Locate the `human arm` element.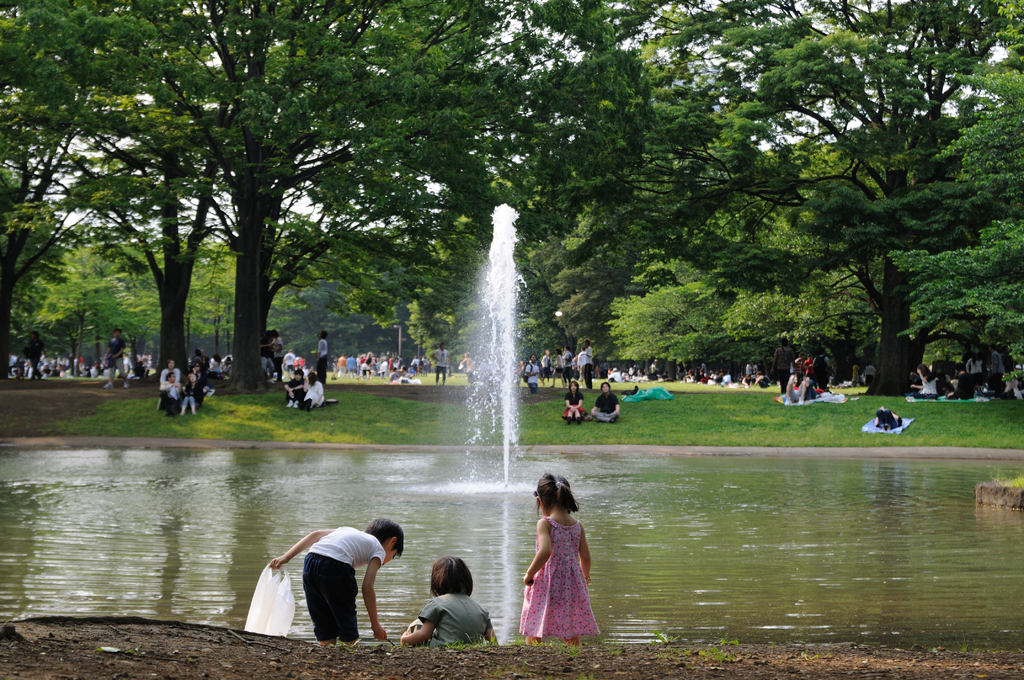
Element bbox: [x1=614, y1=395, x2=620, y2=415].
